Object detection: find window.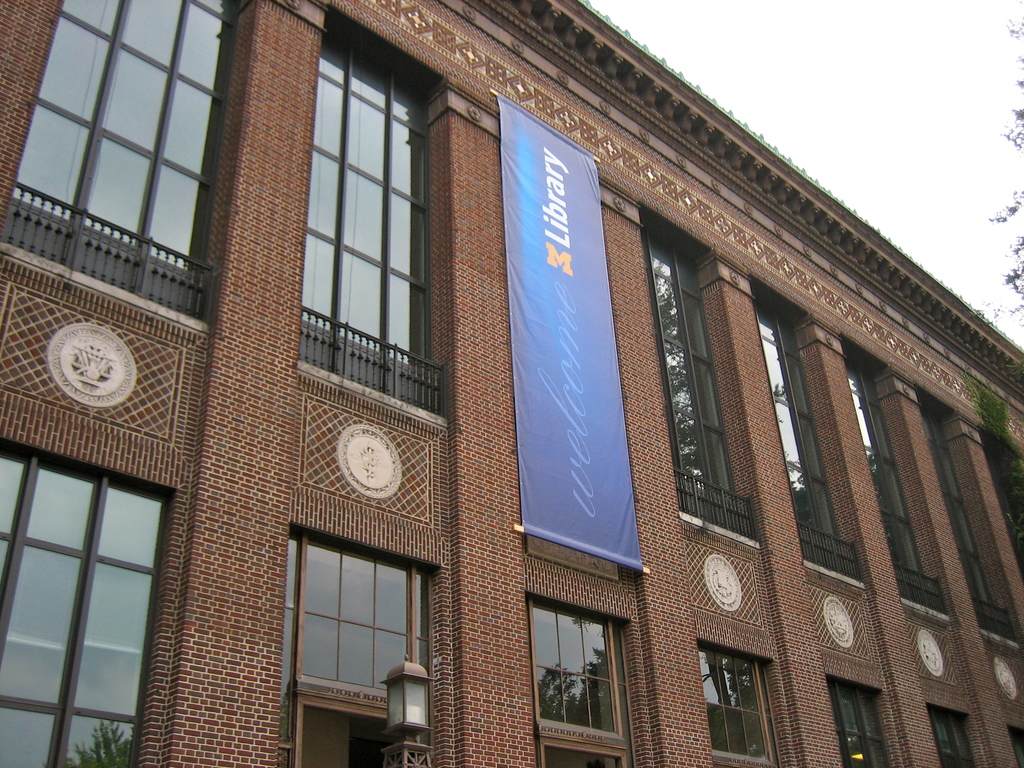
295, 41, 448, 422.
